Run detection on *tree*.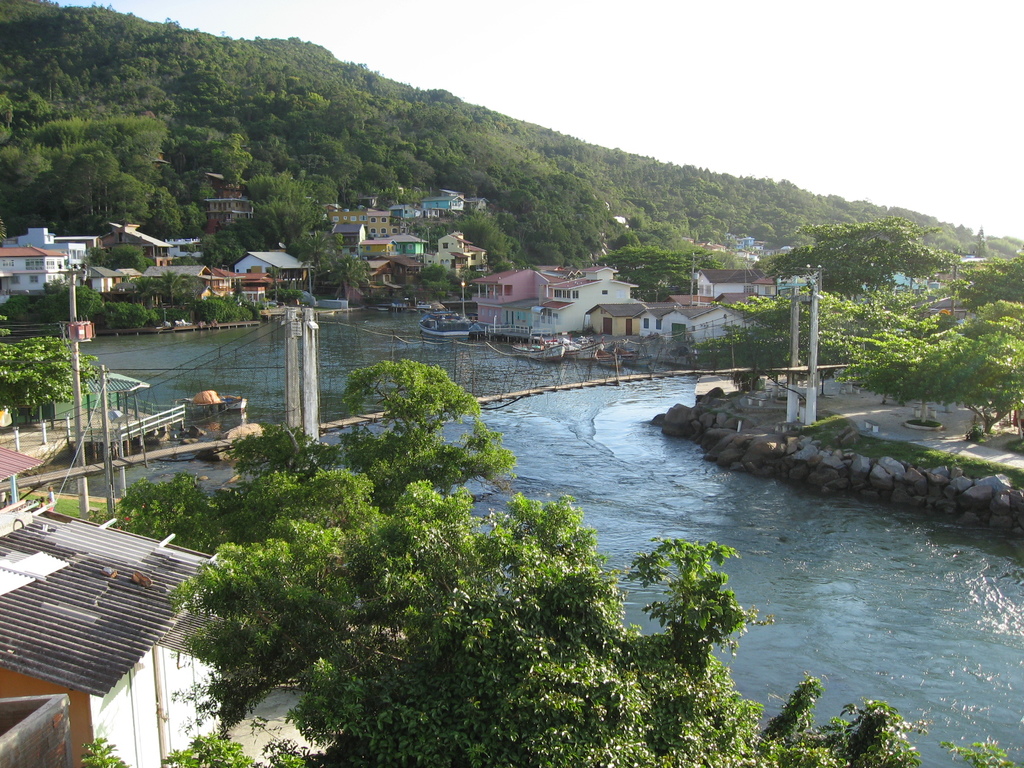
Result: <box>822,337,975,426</box>.
